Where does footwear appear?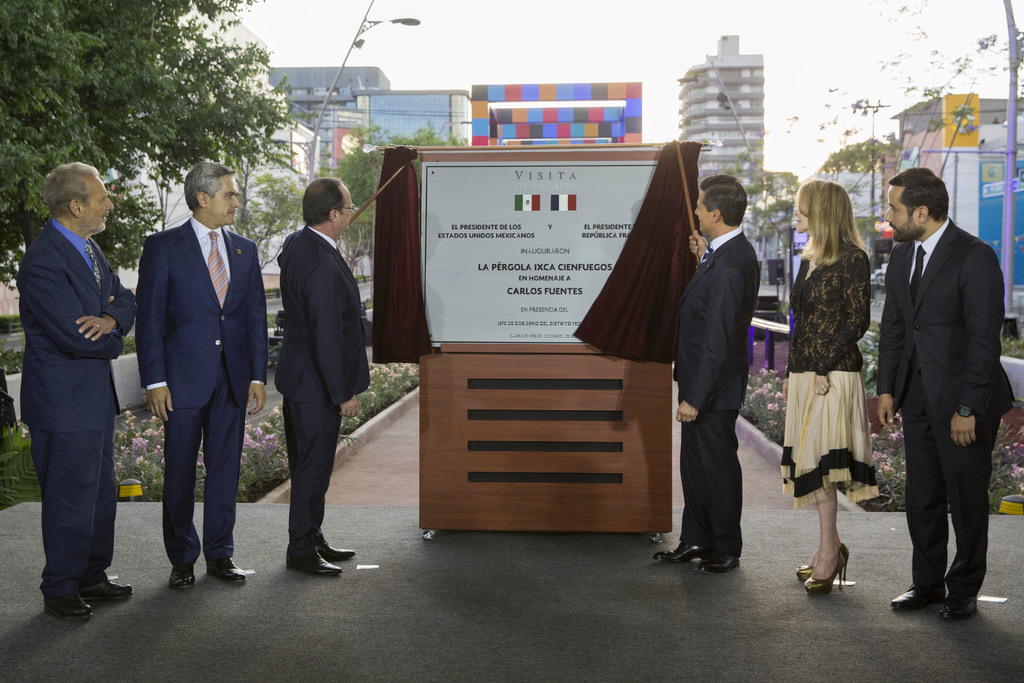
Appears at bbox(689, 543, 741, 573).
